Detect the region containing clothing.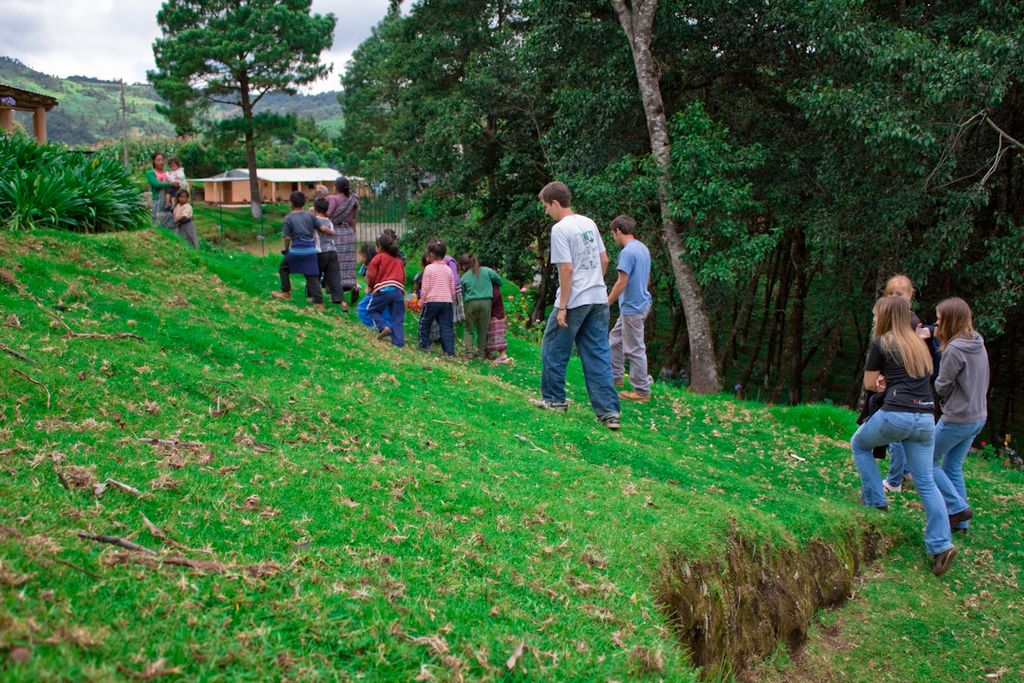
x1=443, y1=256, x2=464, y2=329.
